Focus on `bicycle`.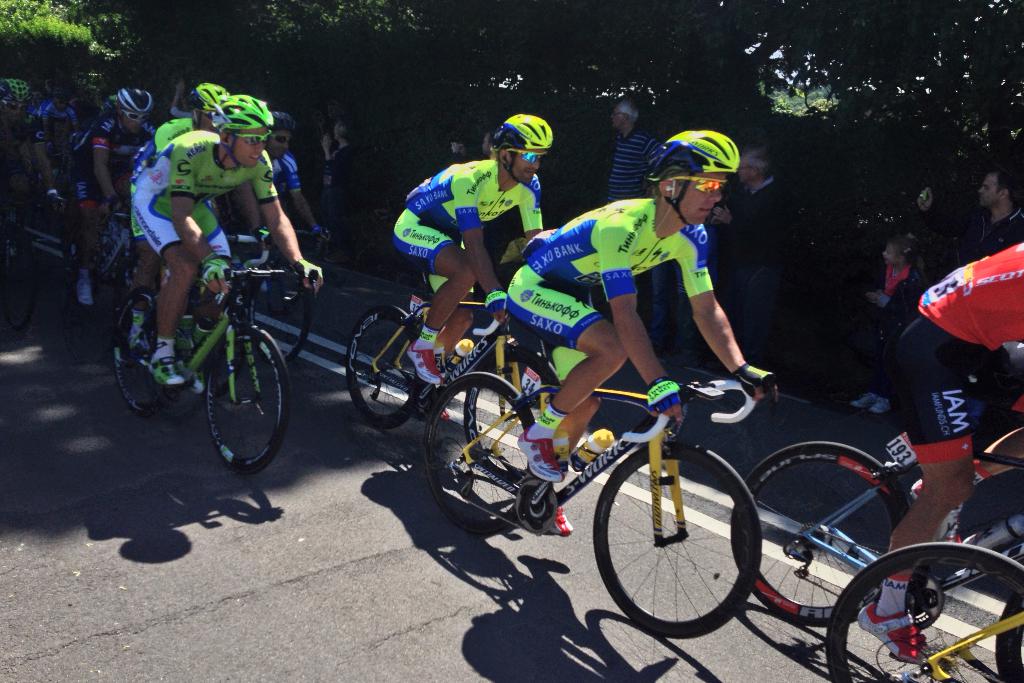
Focused at [x1=1, y1=137, x2=97, y2=262].
